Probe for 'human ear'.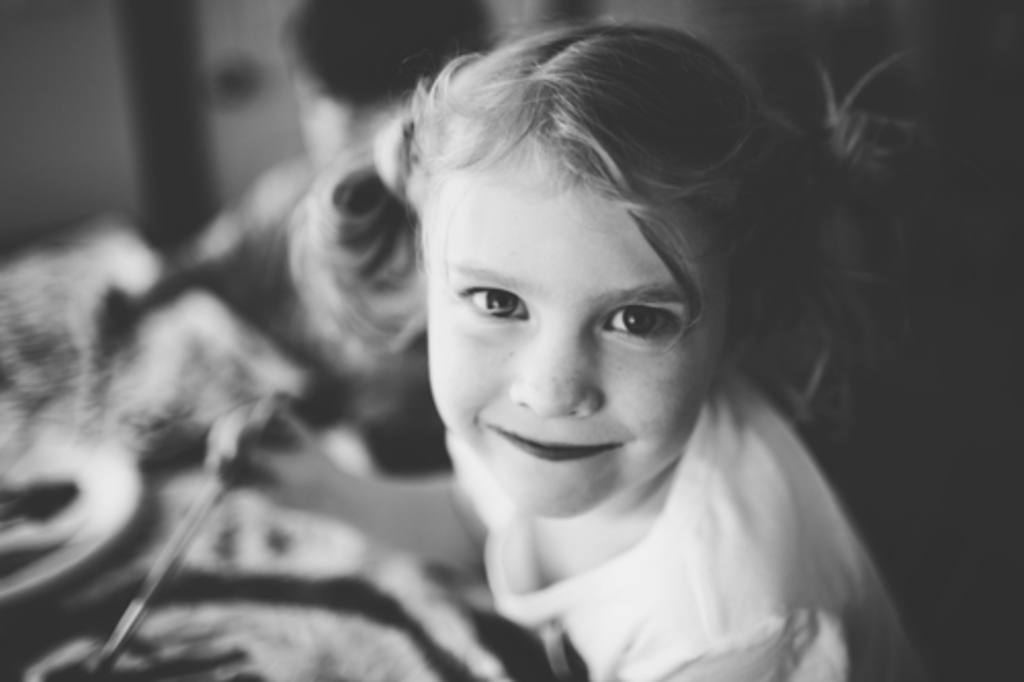
Probe result: (x1=725, y1=283, x2=764, y2=367).
